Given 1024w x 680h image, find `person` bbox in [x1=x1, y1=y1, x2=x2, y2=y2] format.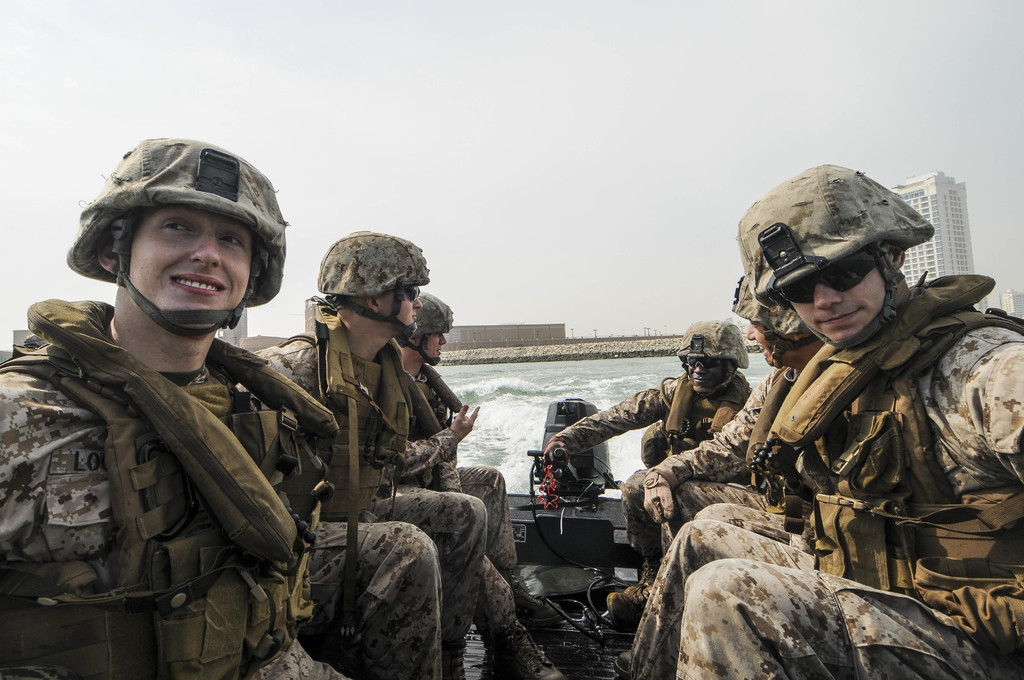
[x1=228, y1=232, x2=493, y2=679].
